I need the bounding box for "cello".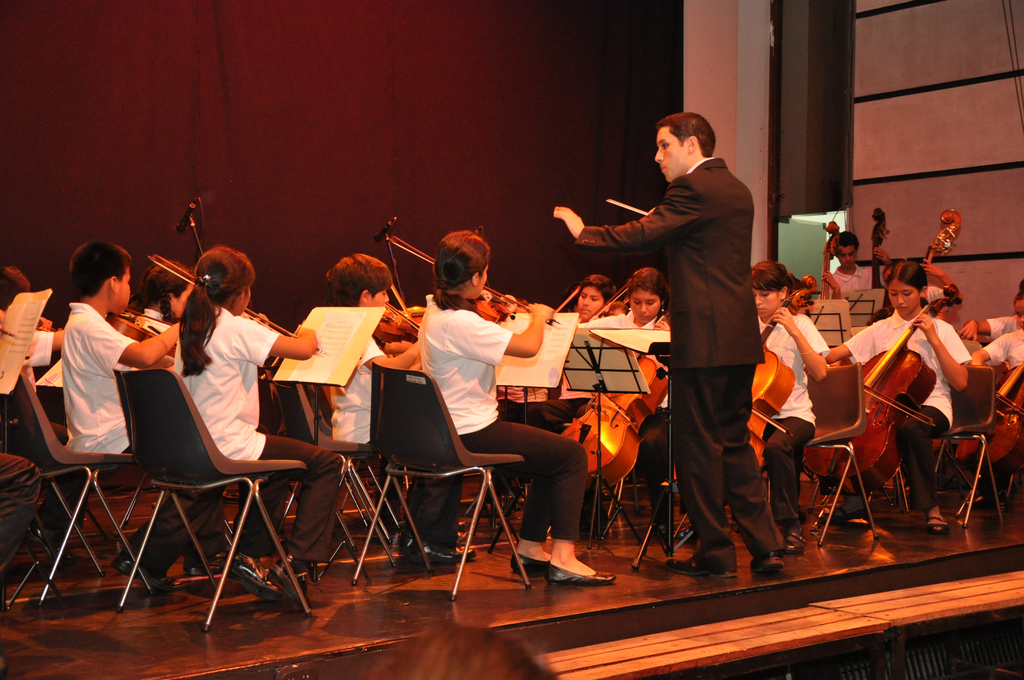
Here it is: box=[551, 299, 687, 482].
